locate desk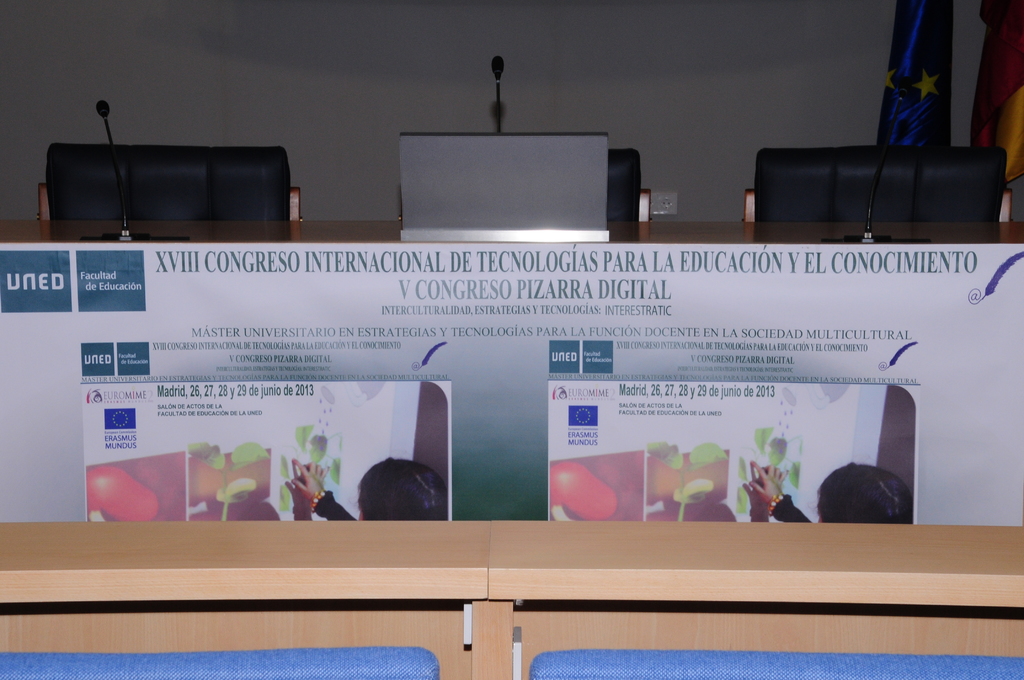
rect(0, 521, 1023, 679)
